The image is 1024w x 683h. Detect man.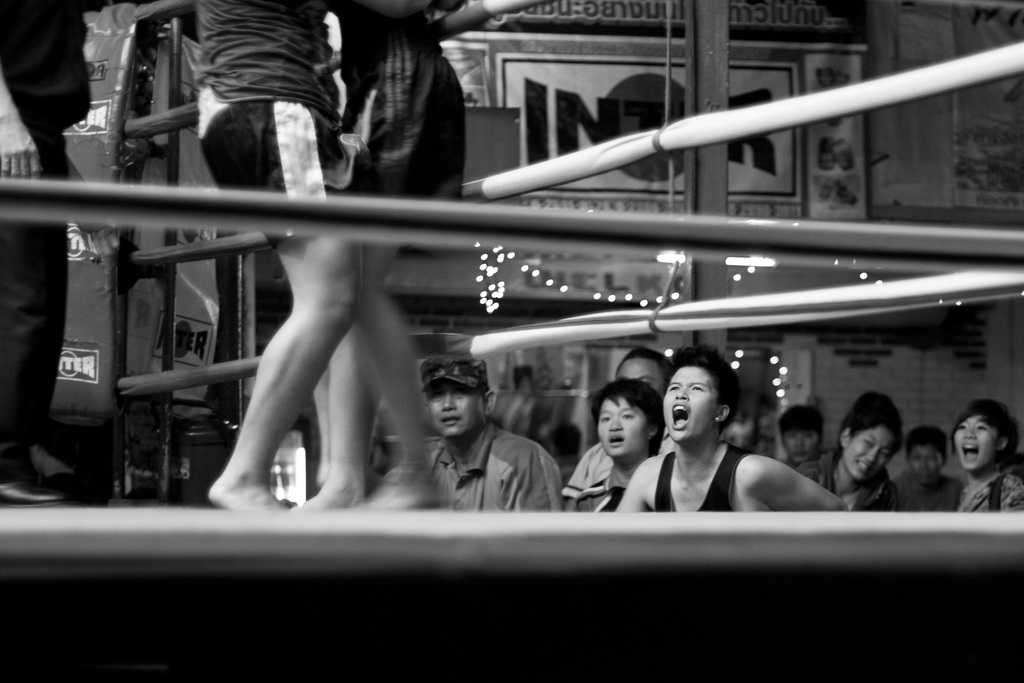
Detection: <bbox>301, 0, 473, 519</bbox>.
